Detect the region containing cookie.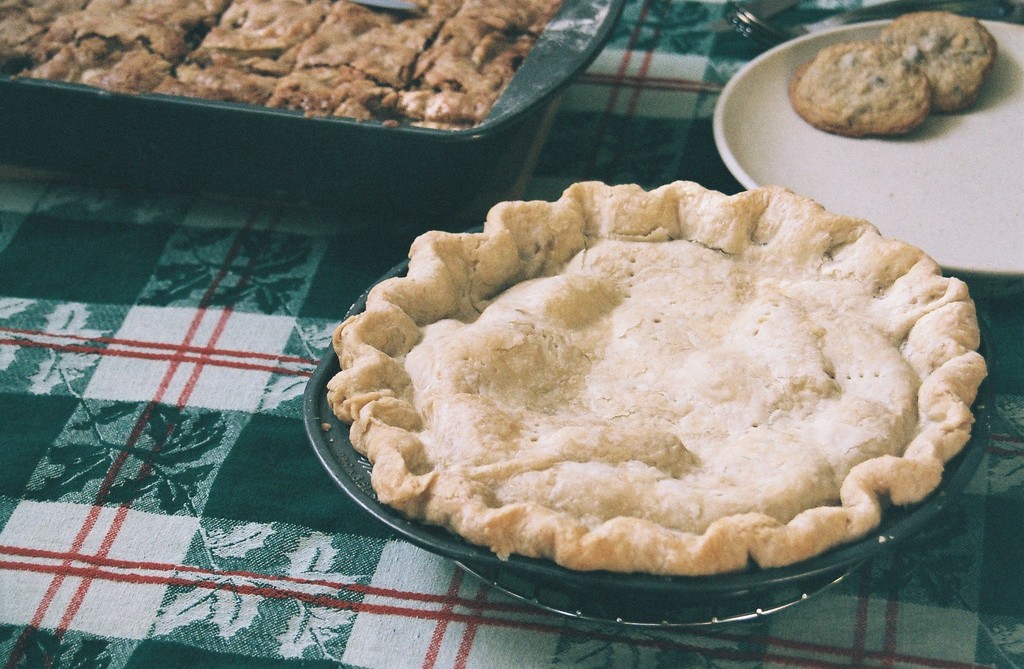
788,38,931,140.
